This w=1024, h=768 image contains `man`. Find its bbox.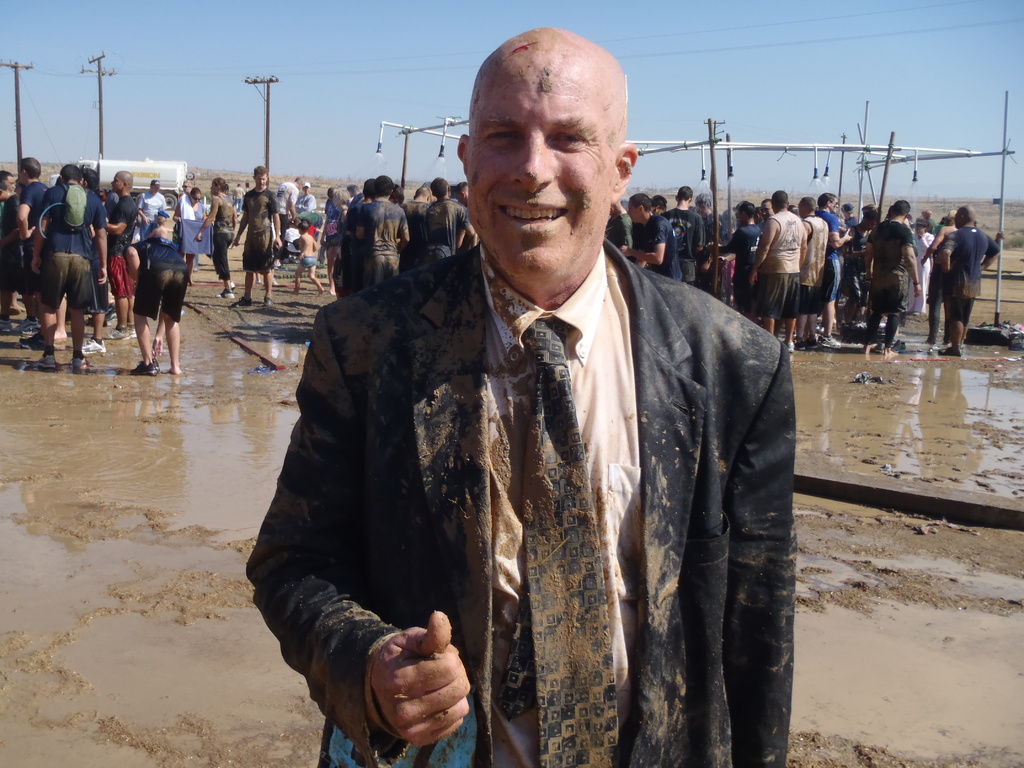
<region>232, 182, 246, 218</region>.
